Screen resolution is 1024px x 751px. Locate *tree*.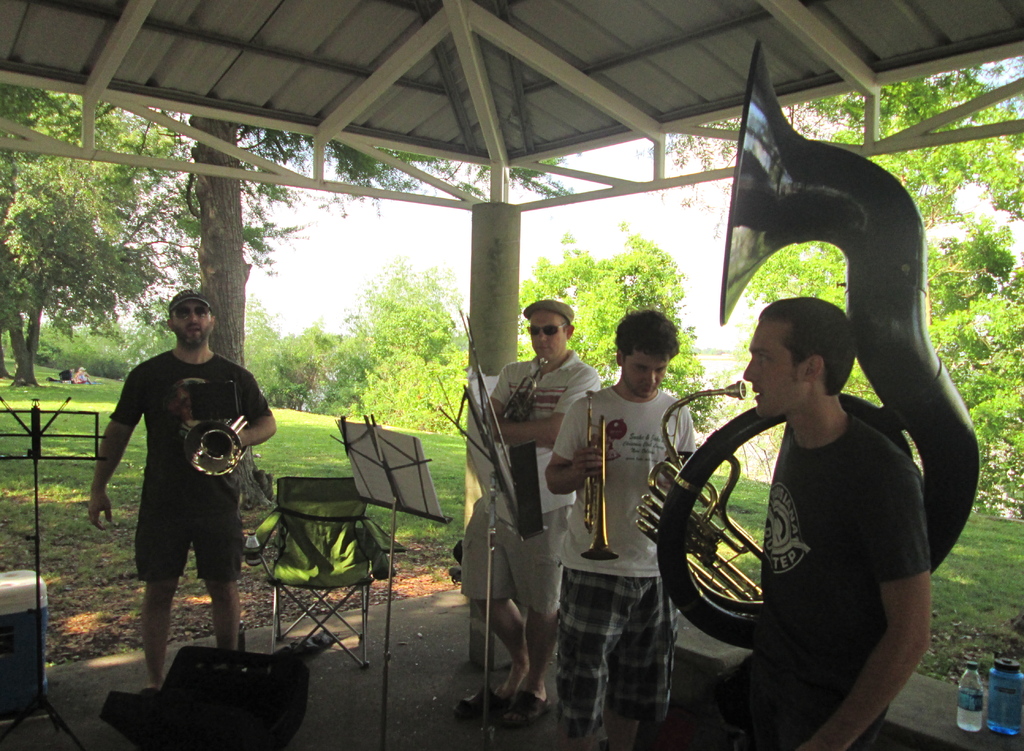
289:249:489:448.
